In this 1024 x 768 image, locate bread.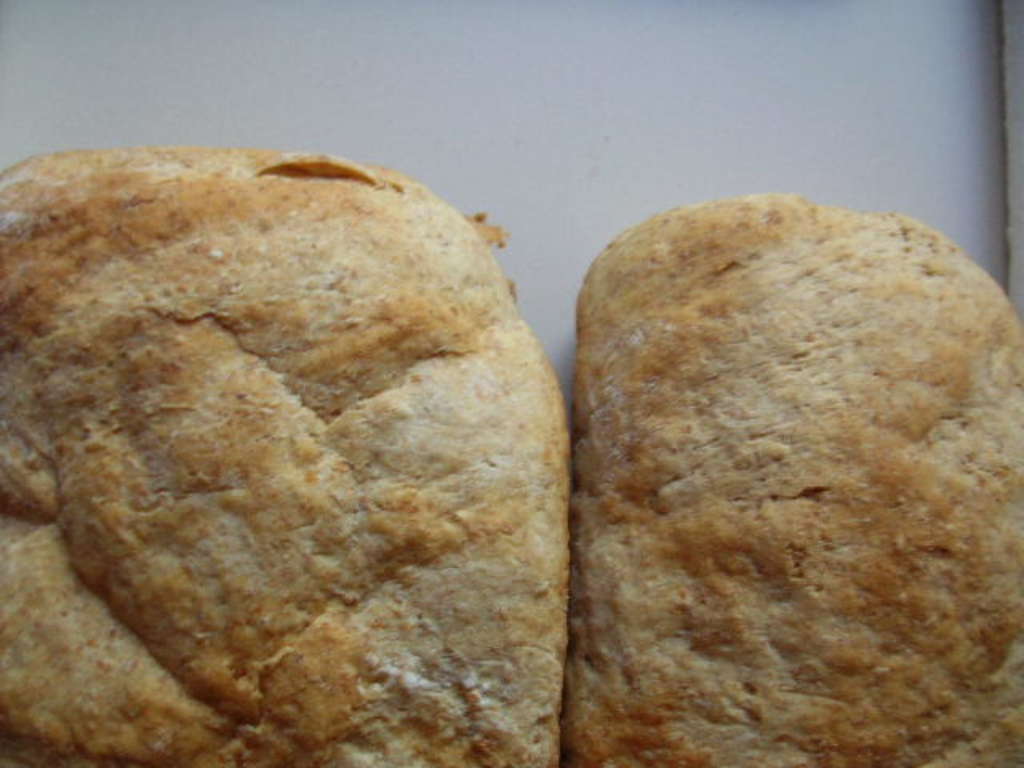
Bounding box: [left=0, top=158, right=562, bottom=766].
